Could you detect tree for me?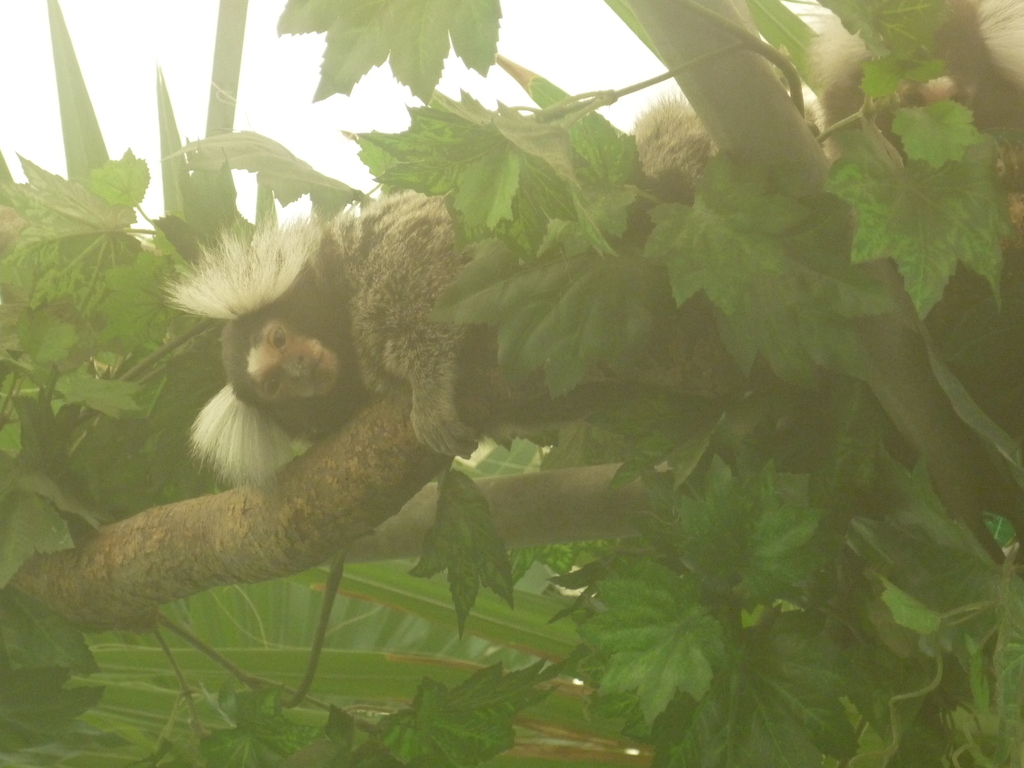
Detection result: l=0, t=0, r=1023, b=767.
